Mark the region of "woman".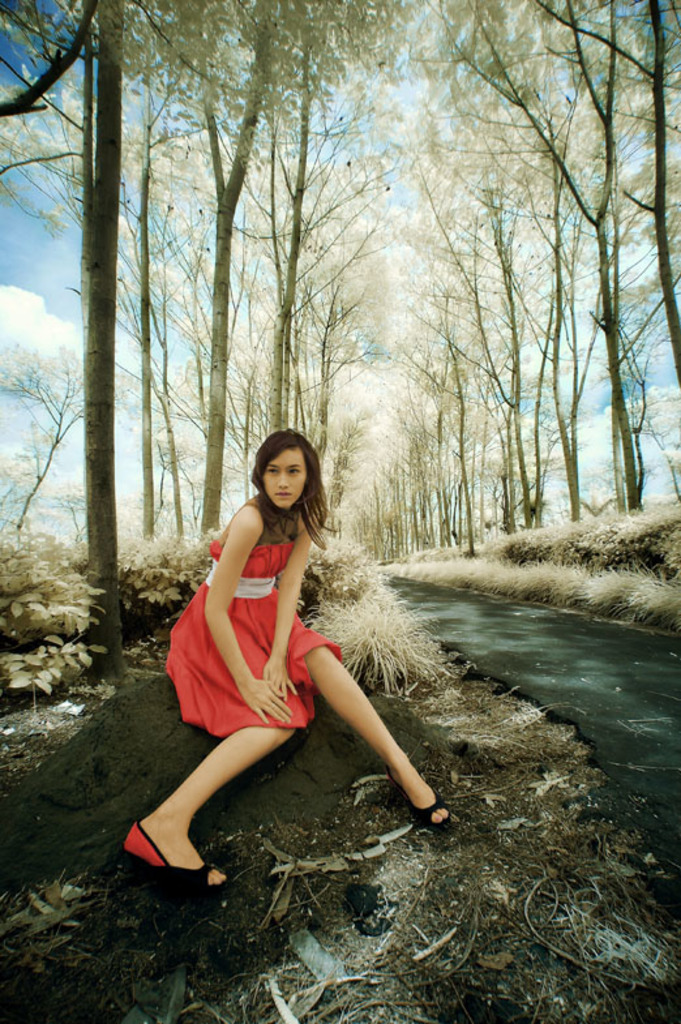
Region: [162,420,380,892].
